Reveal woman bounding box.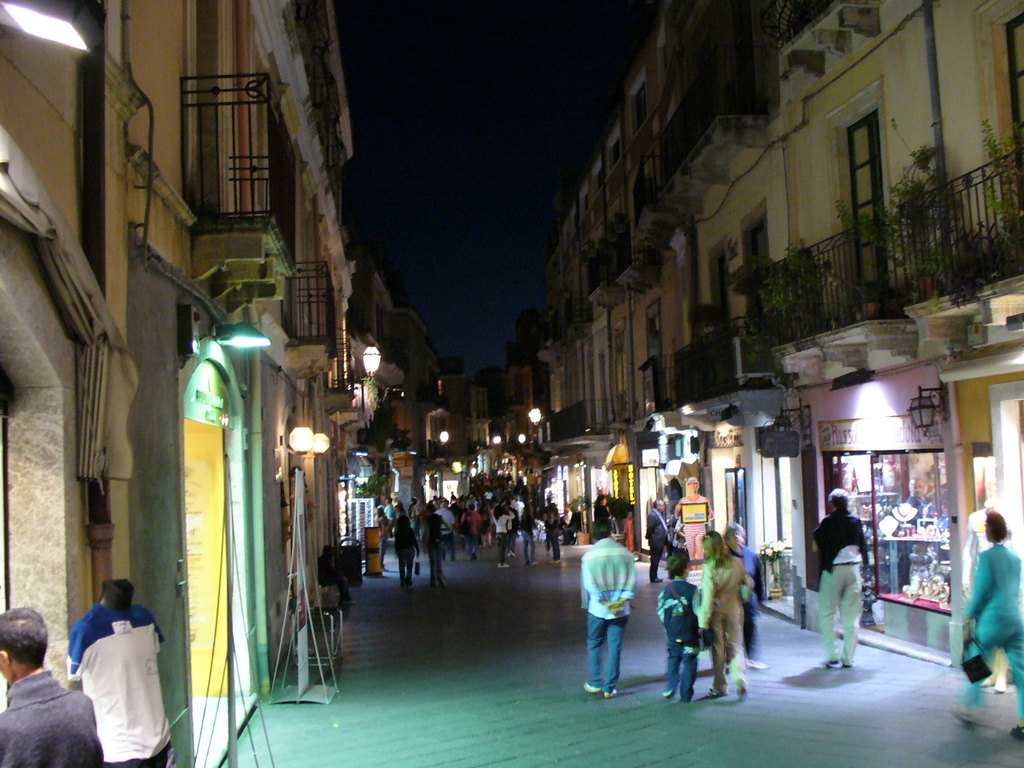
Revealed: 593:493:610:521.
